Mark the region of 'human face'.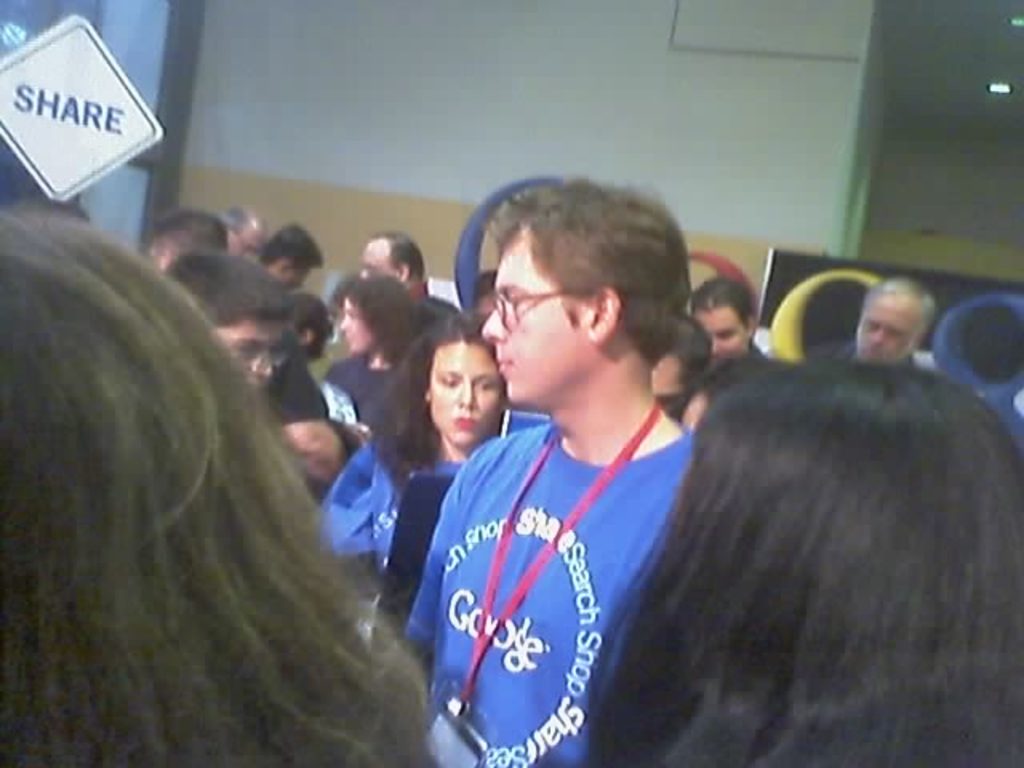
Region: [x1=694, y1=312, x2=746, y2=358].
